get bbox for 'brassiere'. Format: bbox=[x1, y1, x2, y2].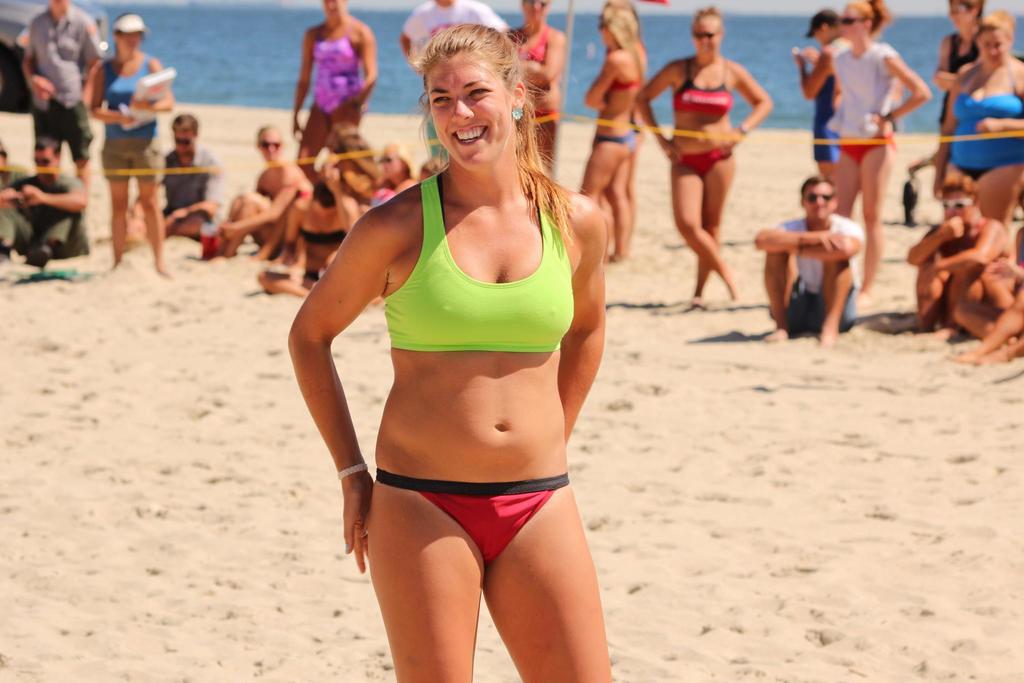
bbox=[363, 188, 577, 375].
